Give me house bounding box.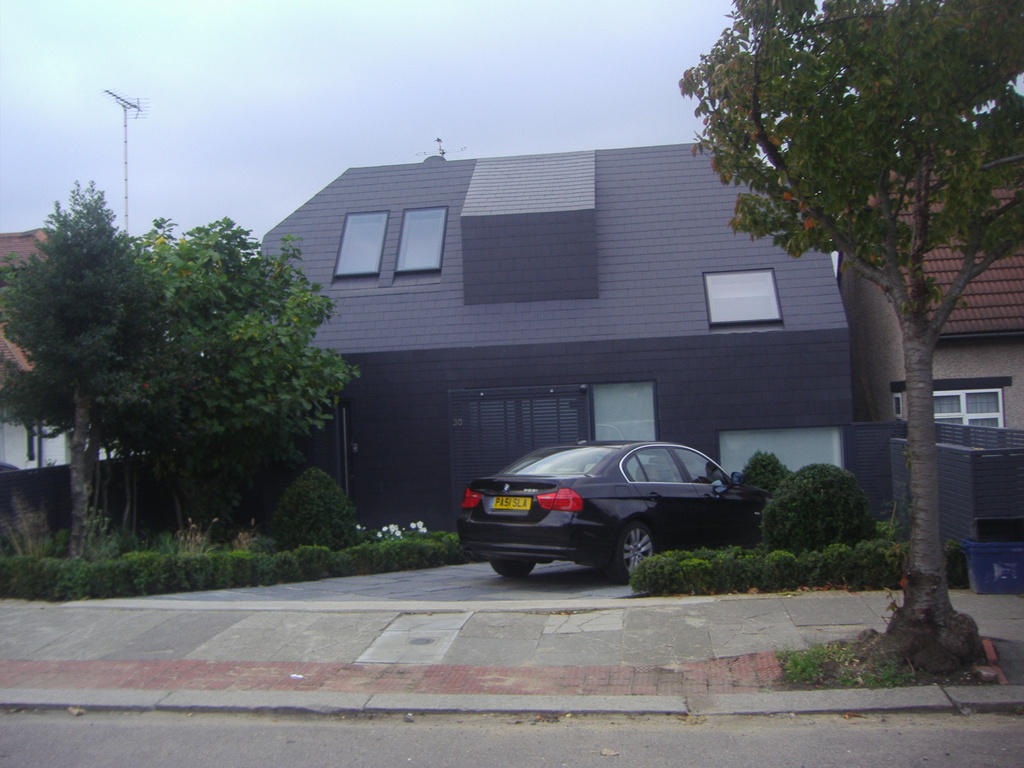
241, 138, 850, 487.
